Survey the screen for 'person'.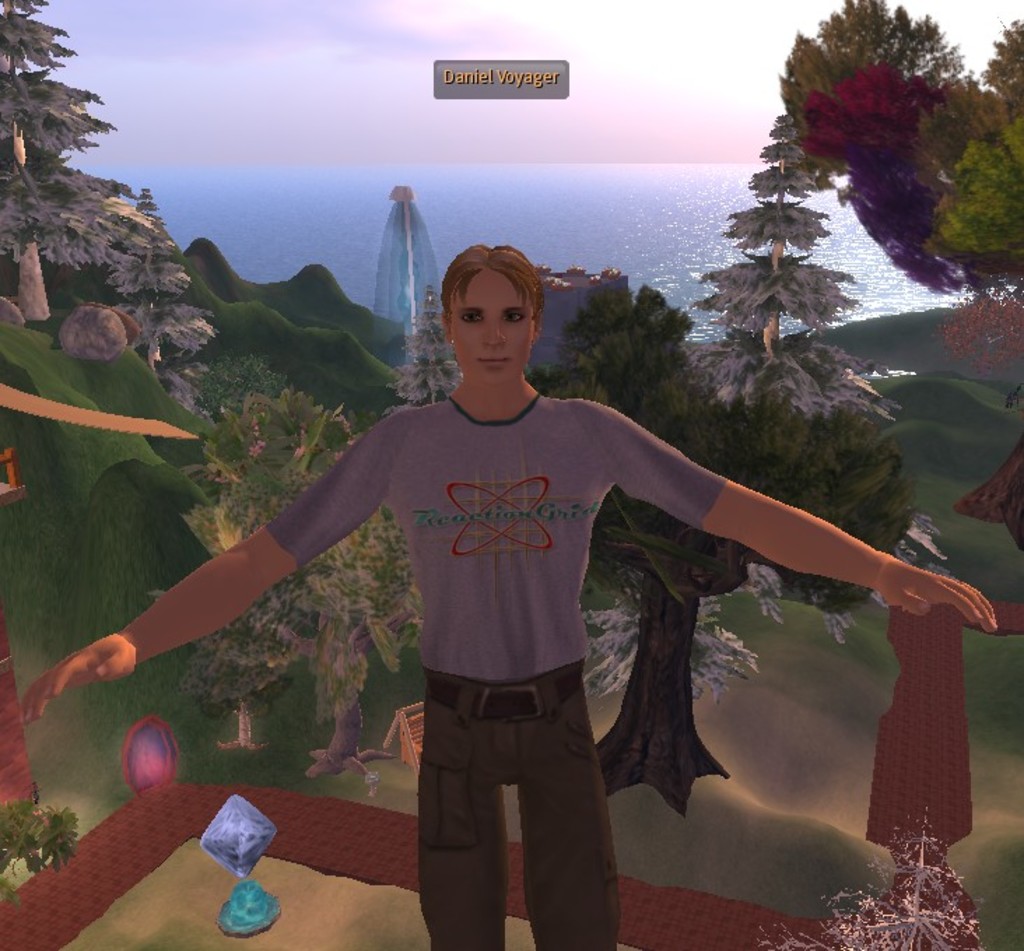
Survey found: {"x1": 18, "y1": 246, "x2": 997, "y2": 950}.
